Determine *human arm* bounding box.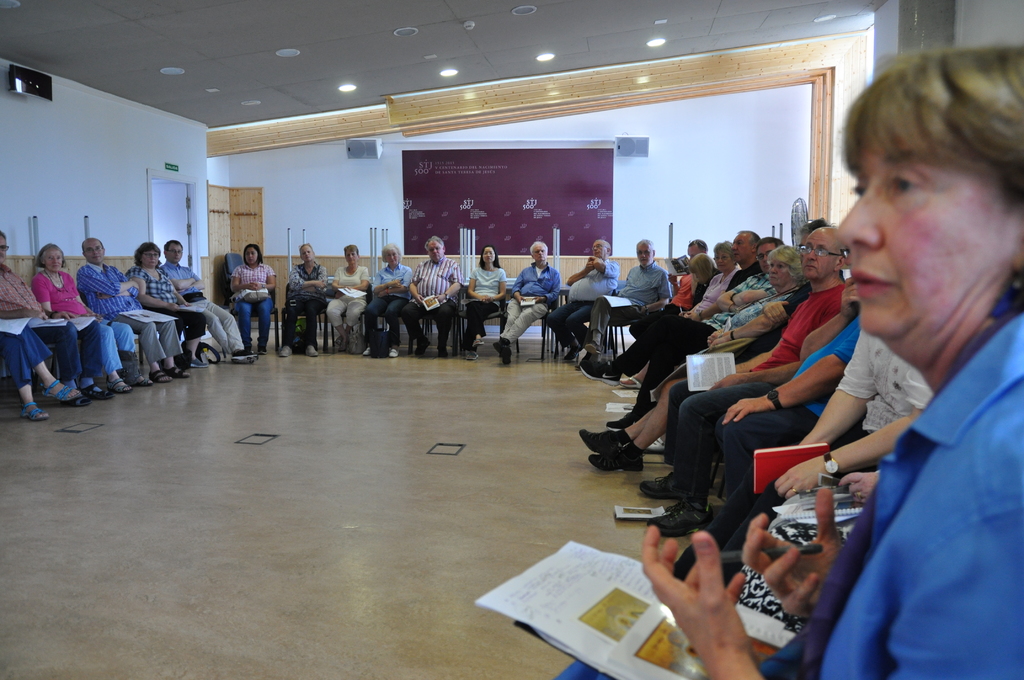
Determined: 762 293 788 325.
